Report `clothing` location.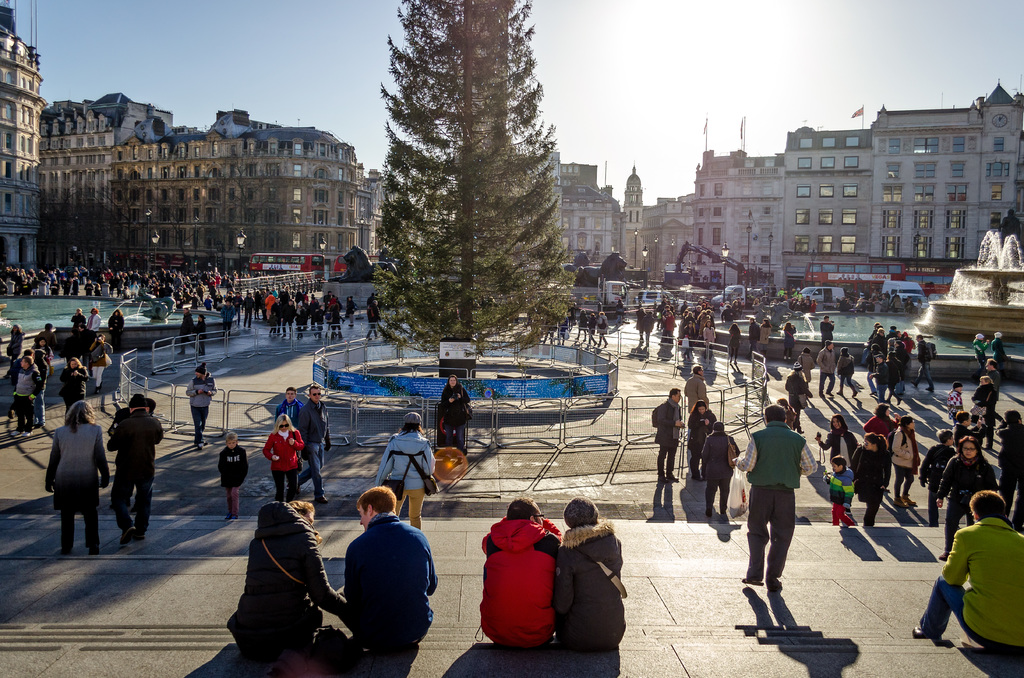
Report: box(723, 421, 817, 595).
